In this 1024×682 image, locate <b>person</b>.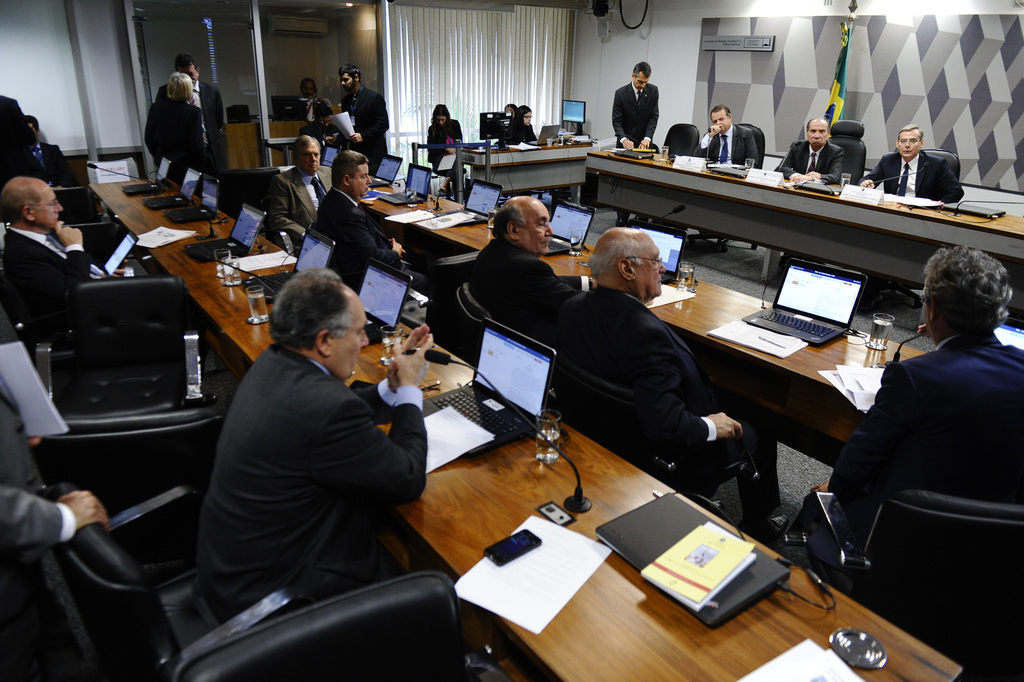
Bounding box: left=620, top=61, right=679, bottom=150.
